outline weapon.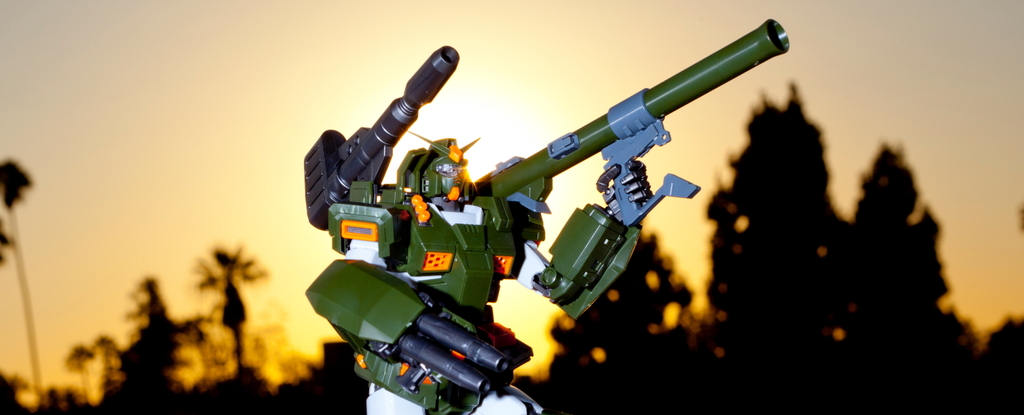
Outline: (x1=399, y1=313, x2=509, y2=399).
